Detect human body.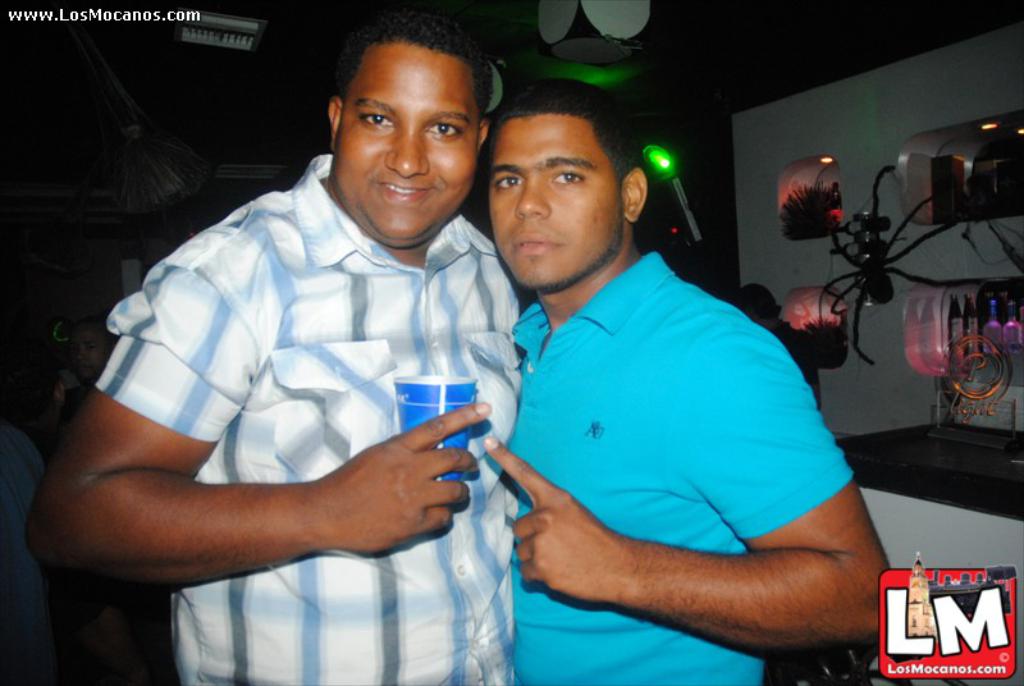
Detected at <region>55, 74, 561, 685</region>.
